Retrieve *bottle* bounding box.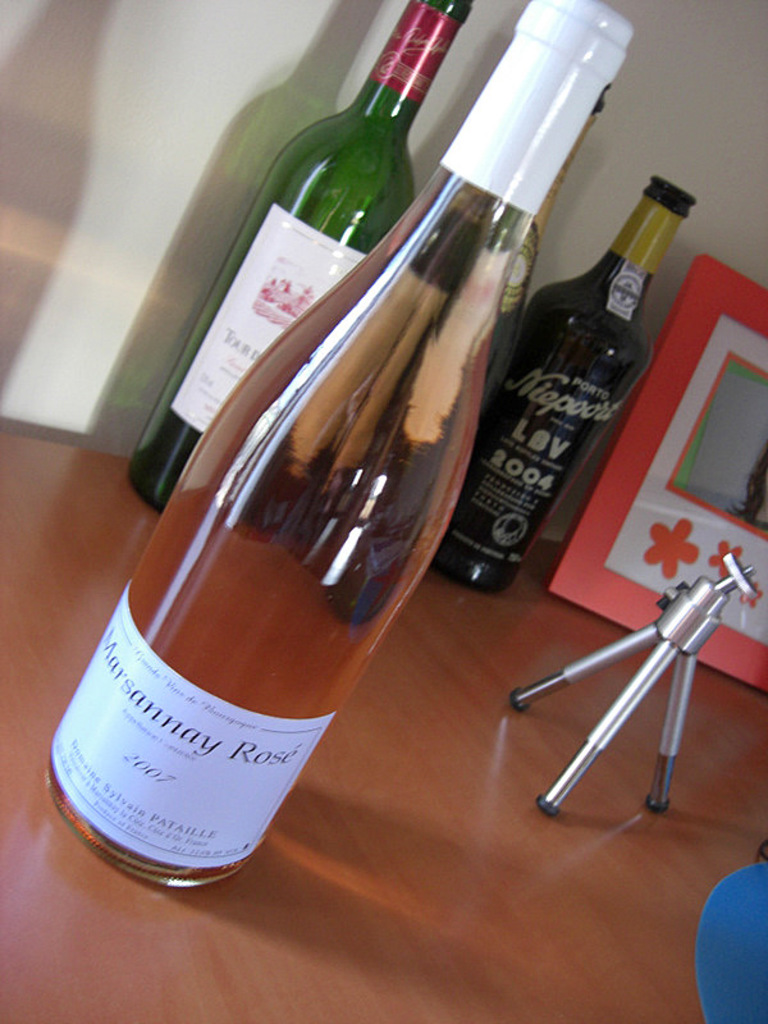
Bounding box: 449 116 707 603.
